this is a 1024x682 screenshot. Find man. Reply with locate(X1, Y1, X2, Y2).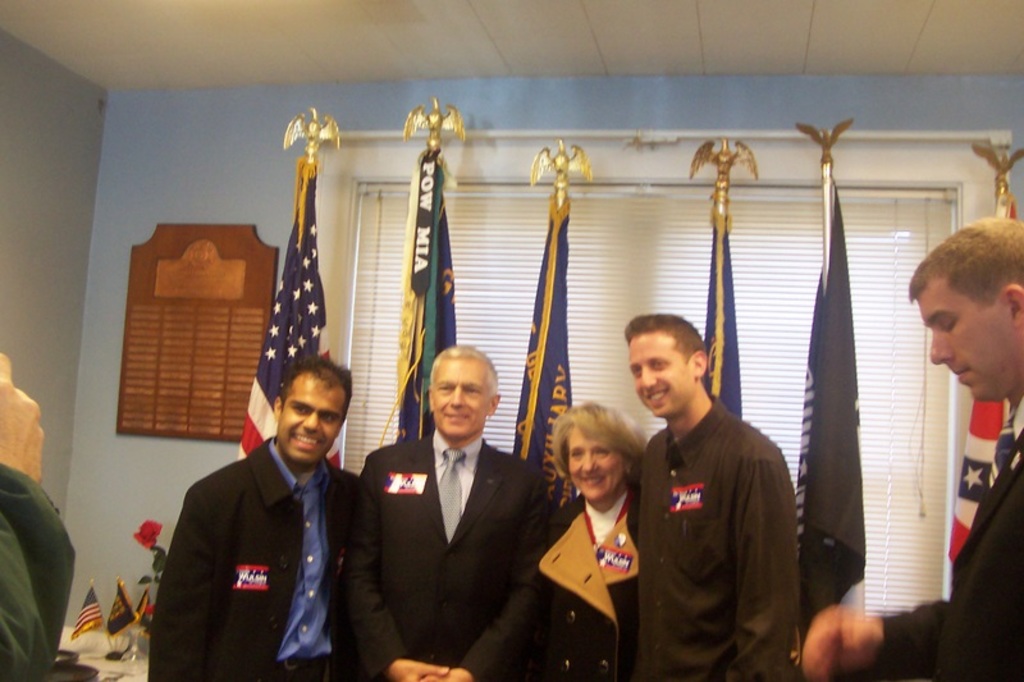
locate(797, 212, 1023, 681).
